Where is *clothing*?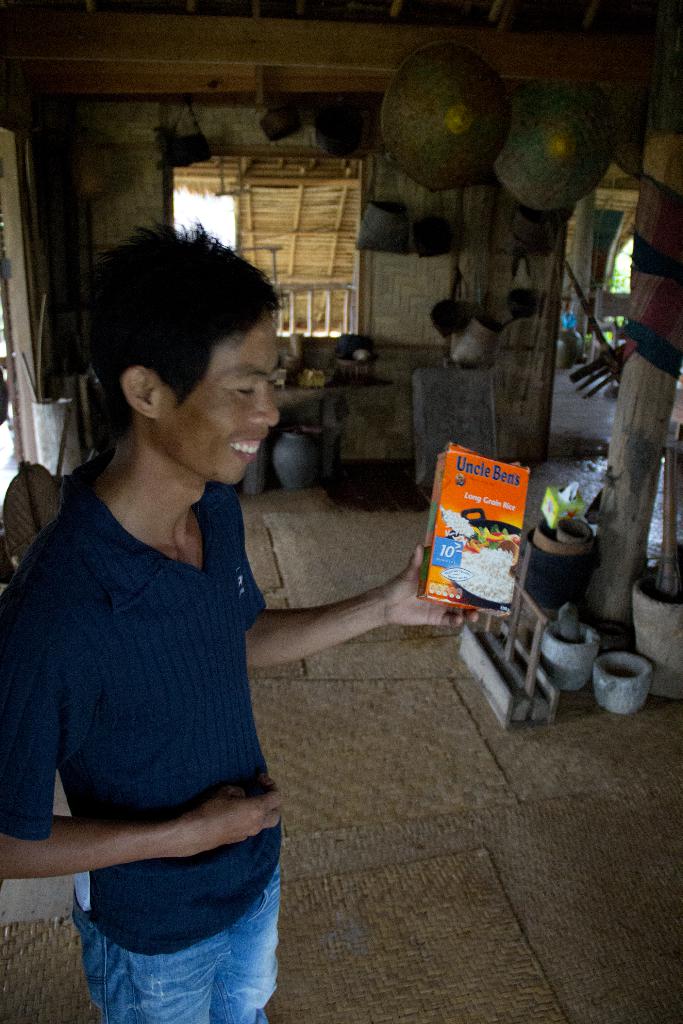
429 507 522 575.
